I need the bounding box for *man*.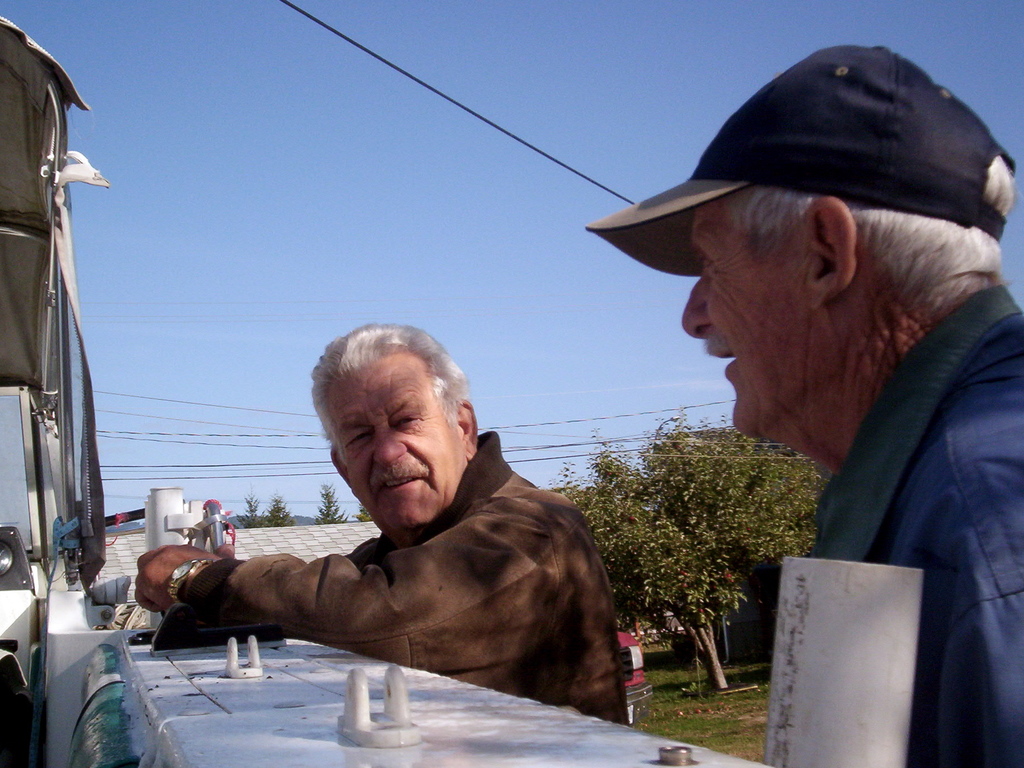
Here it is: <box>161,342,623,746</box>.
